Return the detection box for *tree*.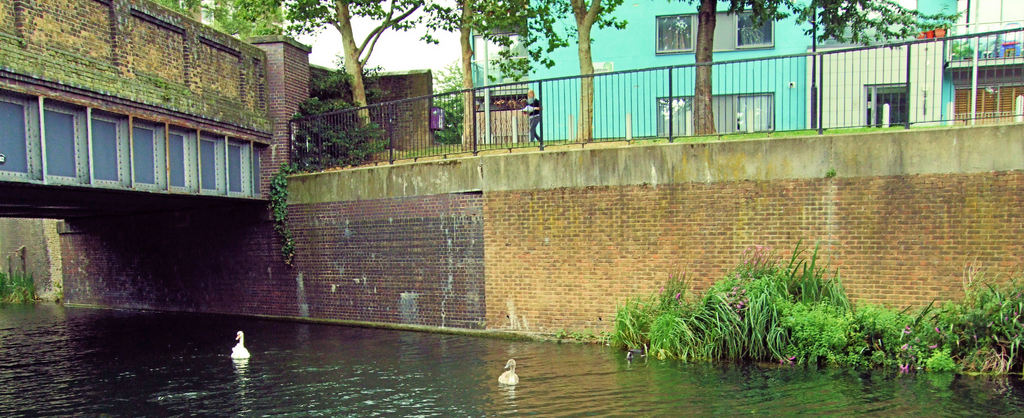
pyautogui.locateOnScreen(278, 0, 441, 156).
